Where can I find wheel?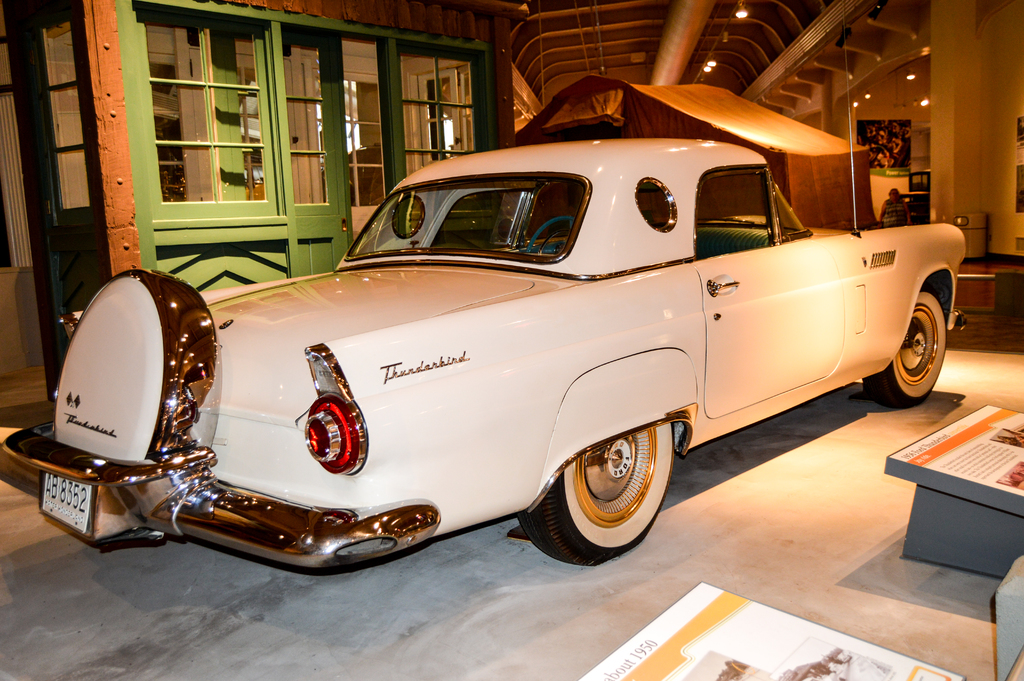
You can find it at crop(519, 425, 674, 569).
